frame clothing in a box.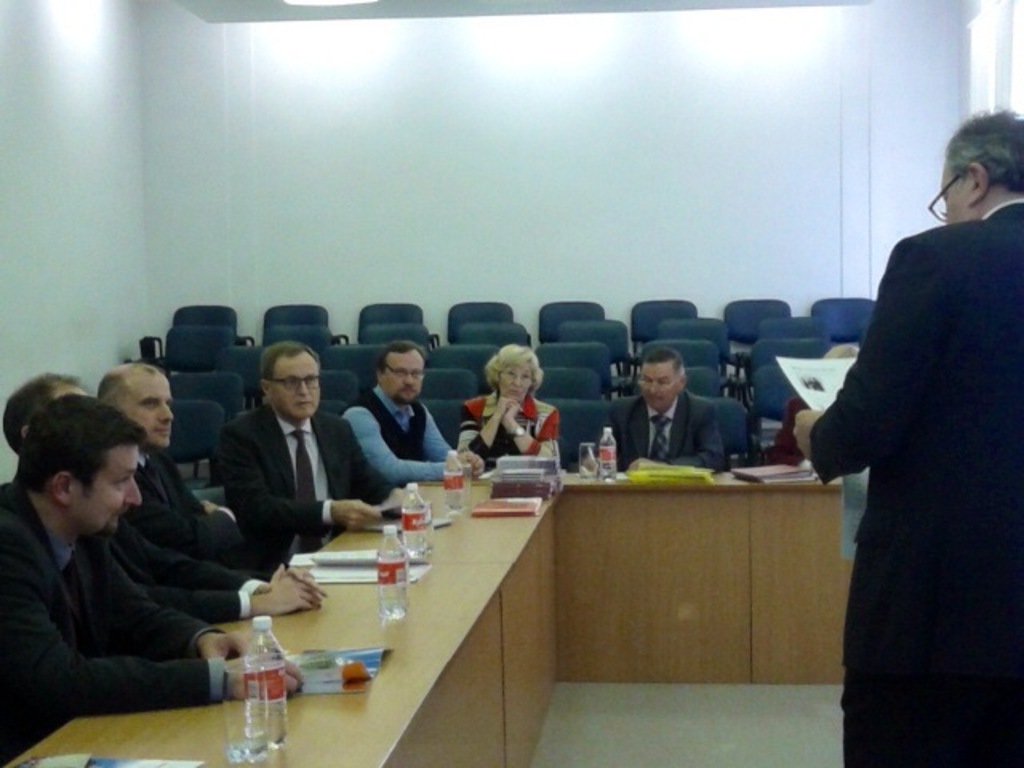
bbox=(339, 386, 451, 490).
